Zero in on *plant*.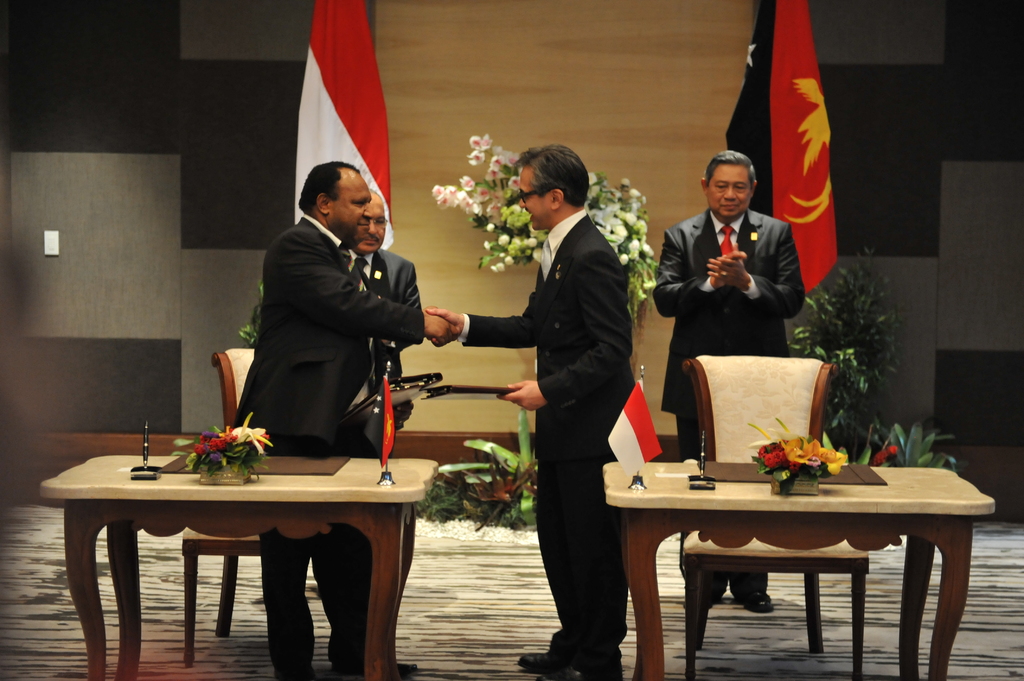
Zeroed in: rect(430, 130, 665, 336).
